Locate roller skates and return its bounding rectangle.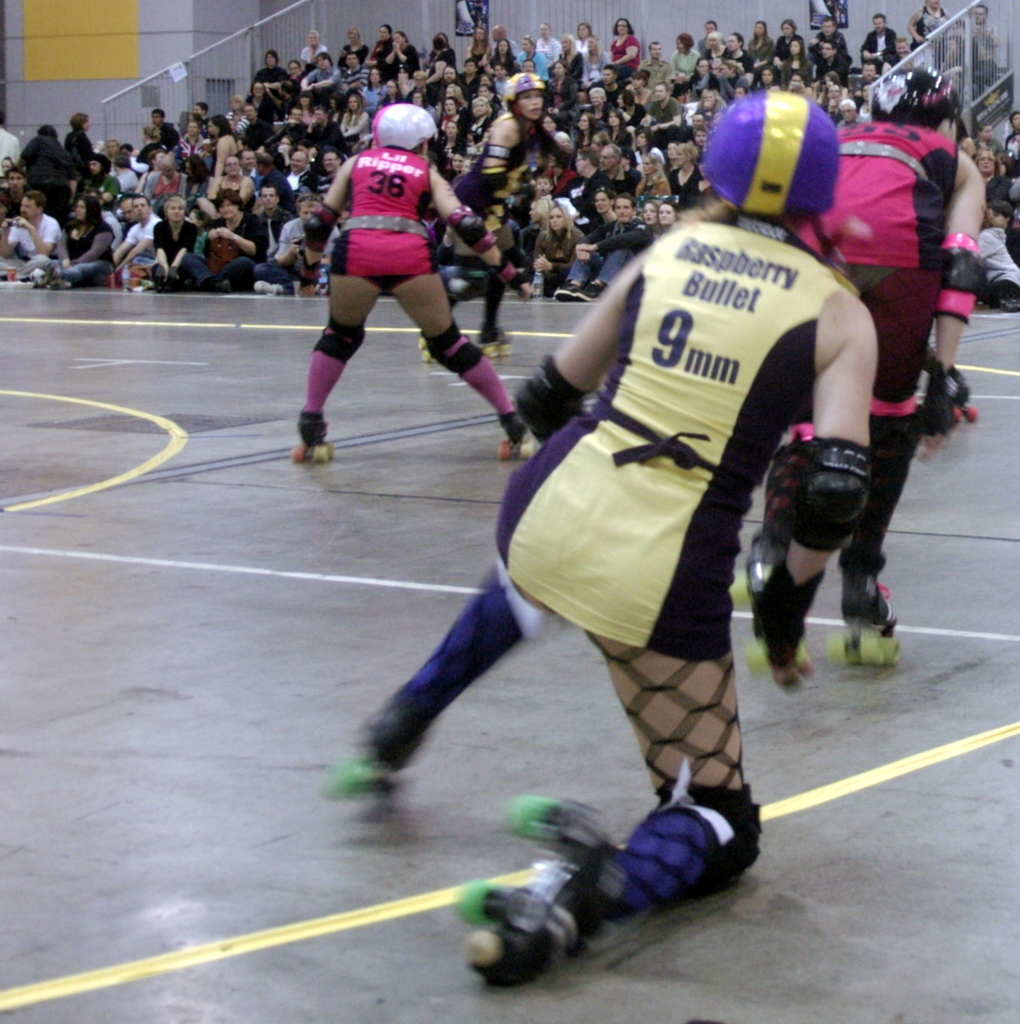
bbox(334, 697, 427, 794).
